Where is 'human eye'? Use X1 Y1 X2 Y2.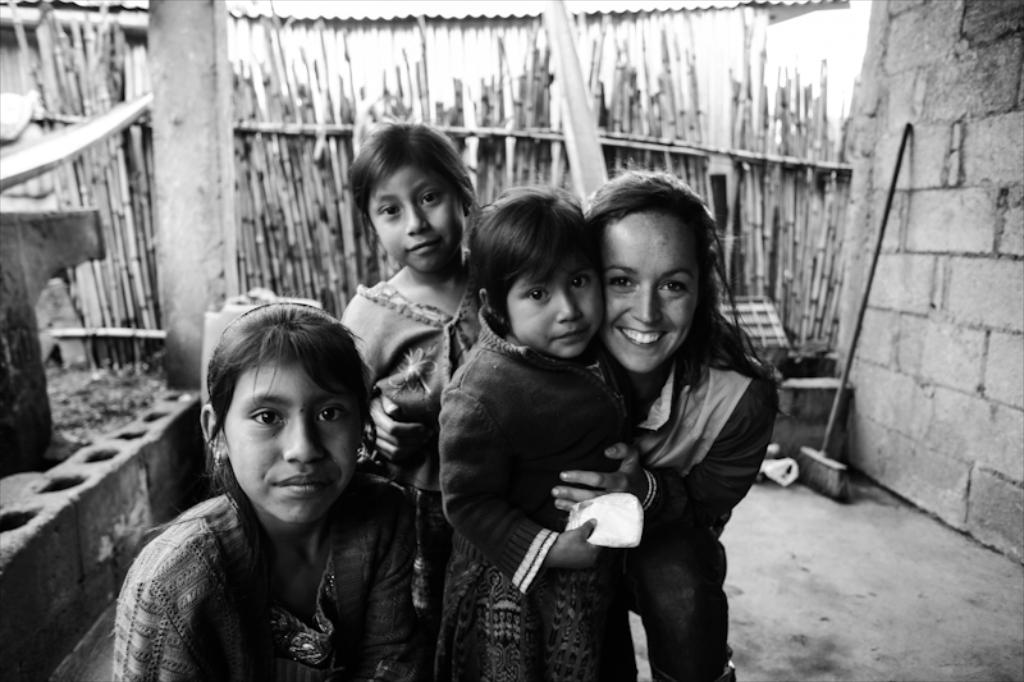
374 198 402 220.
